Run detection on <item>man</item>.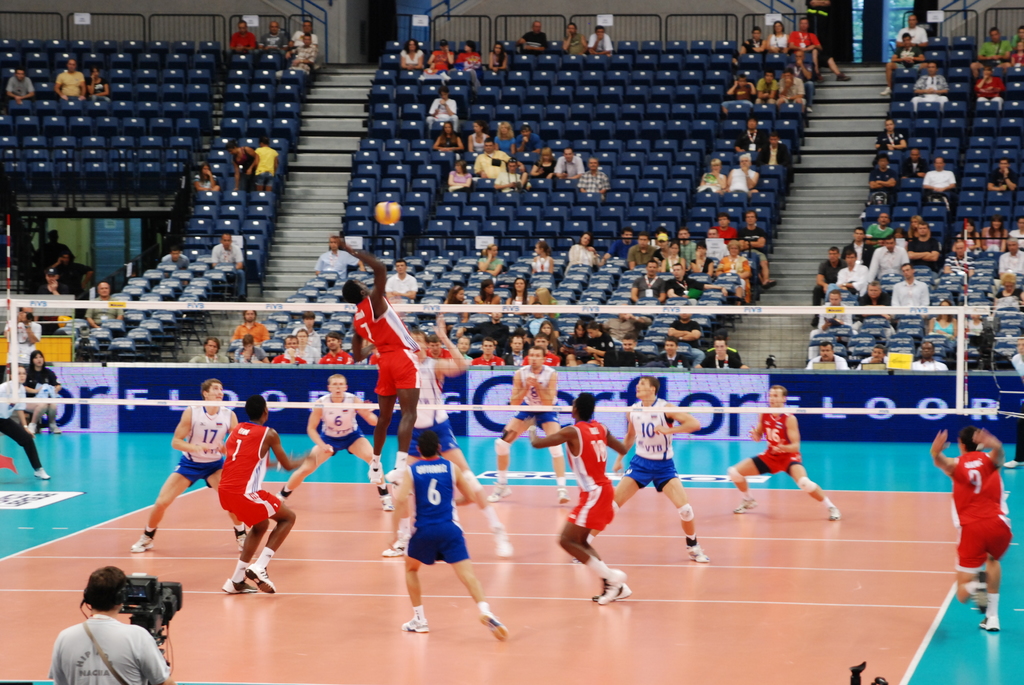
Result: box(1007, 338, 1023, 375).
